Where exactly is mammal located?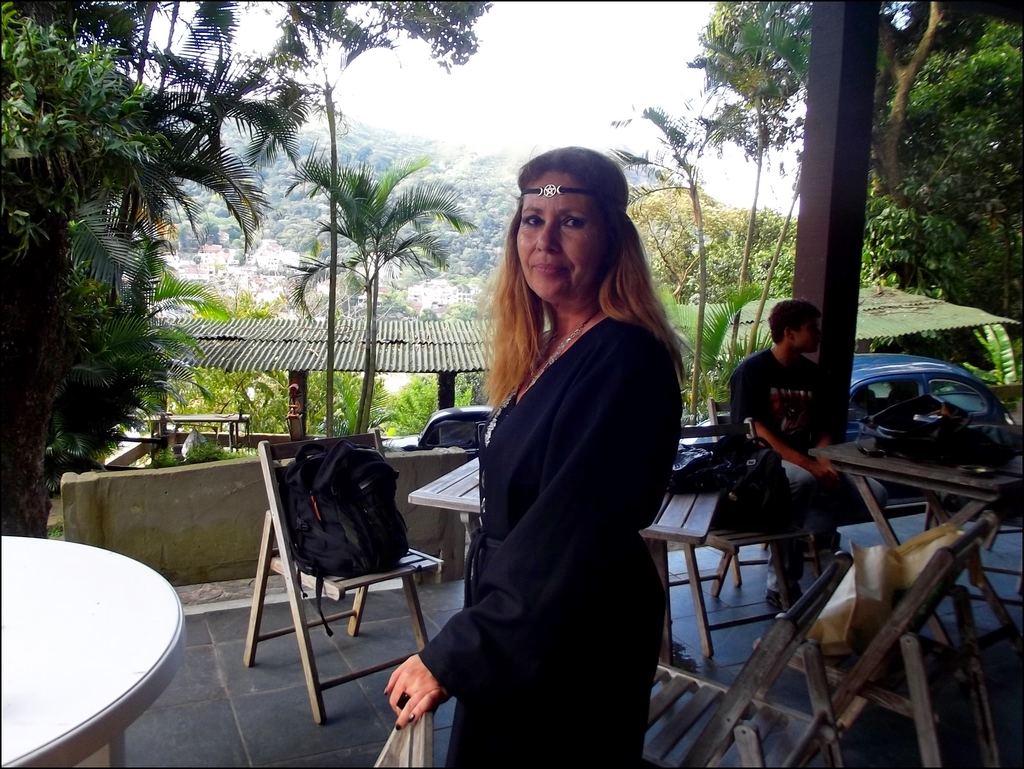
Its bounding box is {"x1": 399, "y1": 135, "x2": 717, "y2": 768}.
